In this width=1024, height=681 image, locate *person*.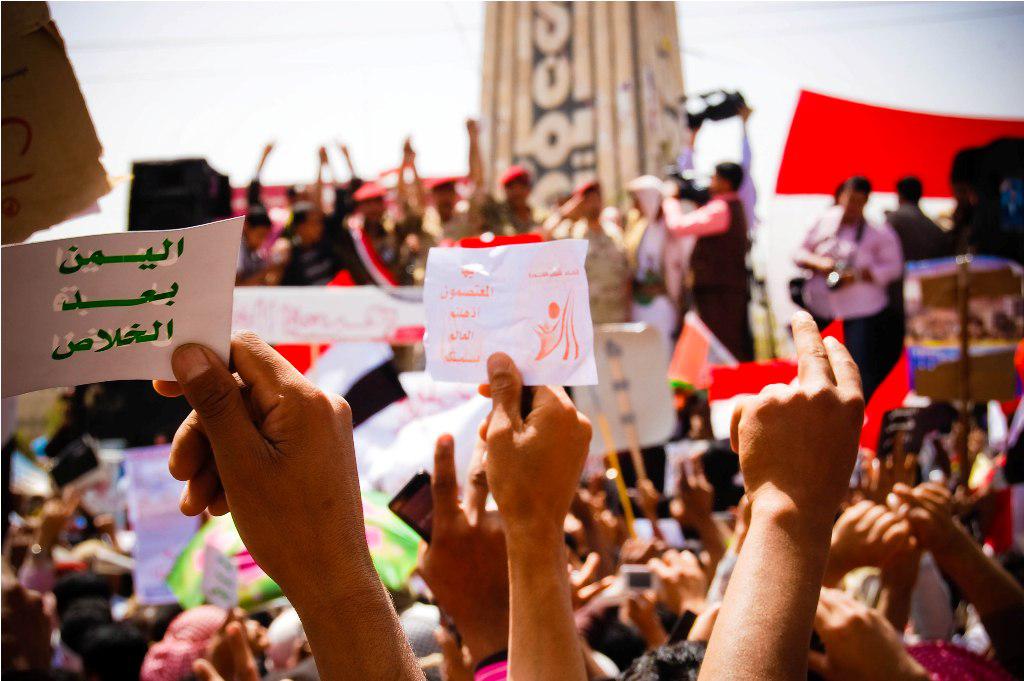
Bounding box: BBox(237, 202, 269, 276).
